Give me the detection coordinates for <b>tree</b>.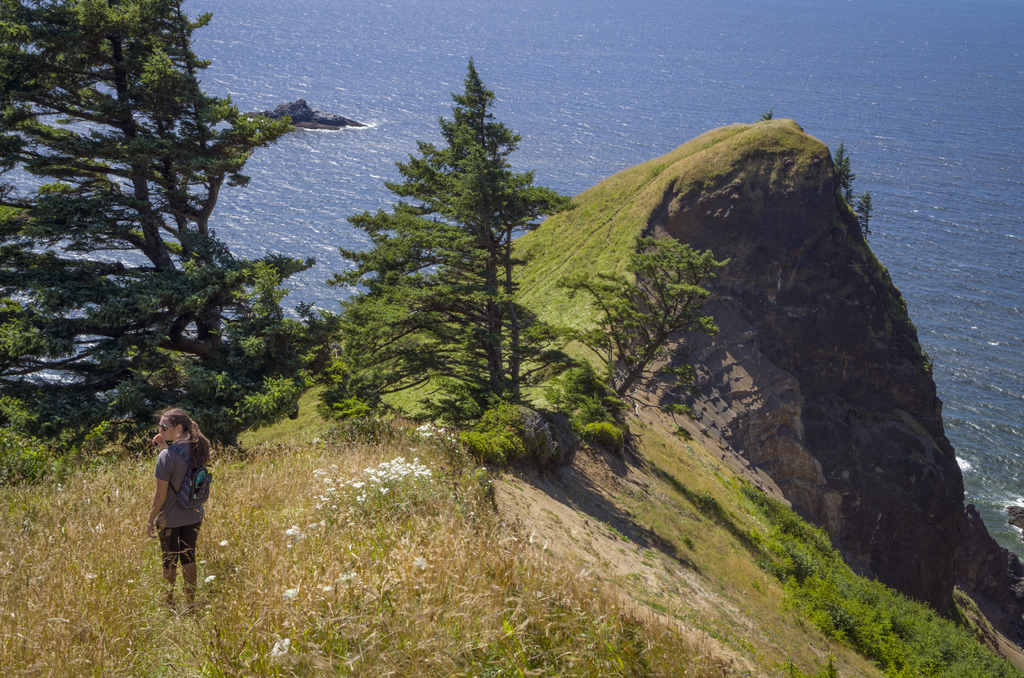
{"x1": 0, "y1": 0, "x2": 385, "y2": 498}.
